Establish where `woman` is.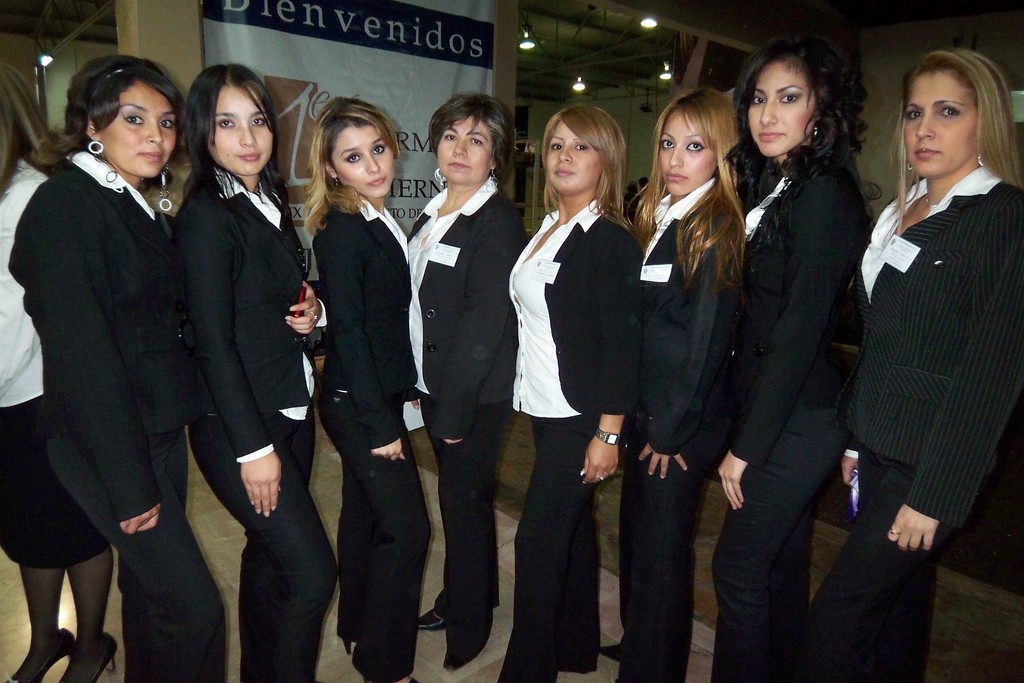
Established at box(12, 51, 225, 682).
